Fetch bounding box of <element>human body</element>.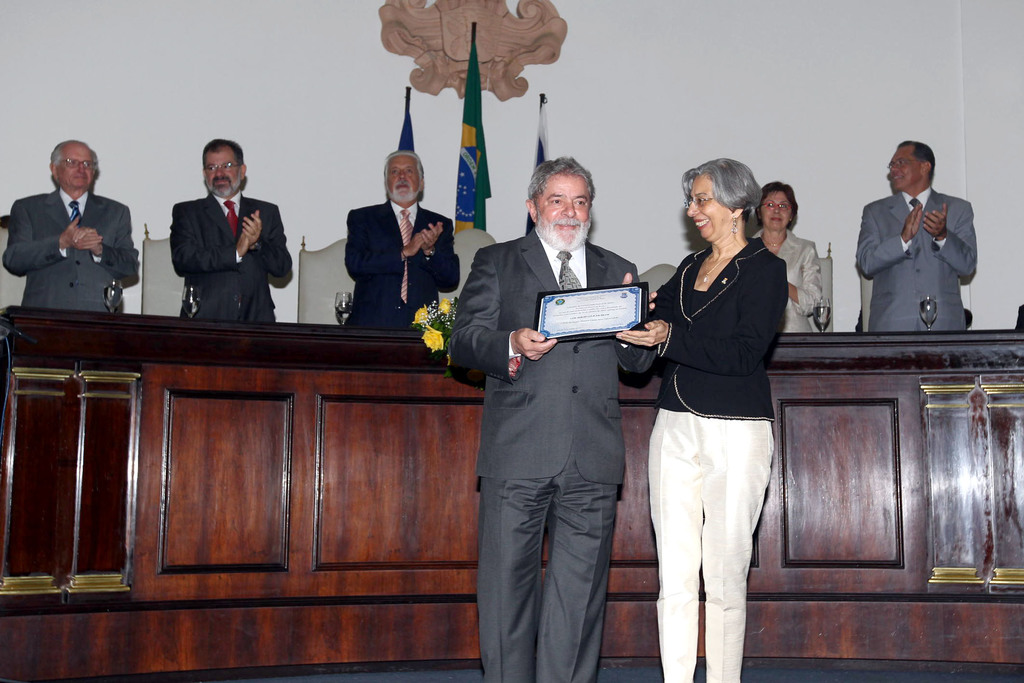
Bbox: region(341, 154, 456, 331).
